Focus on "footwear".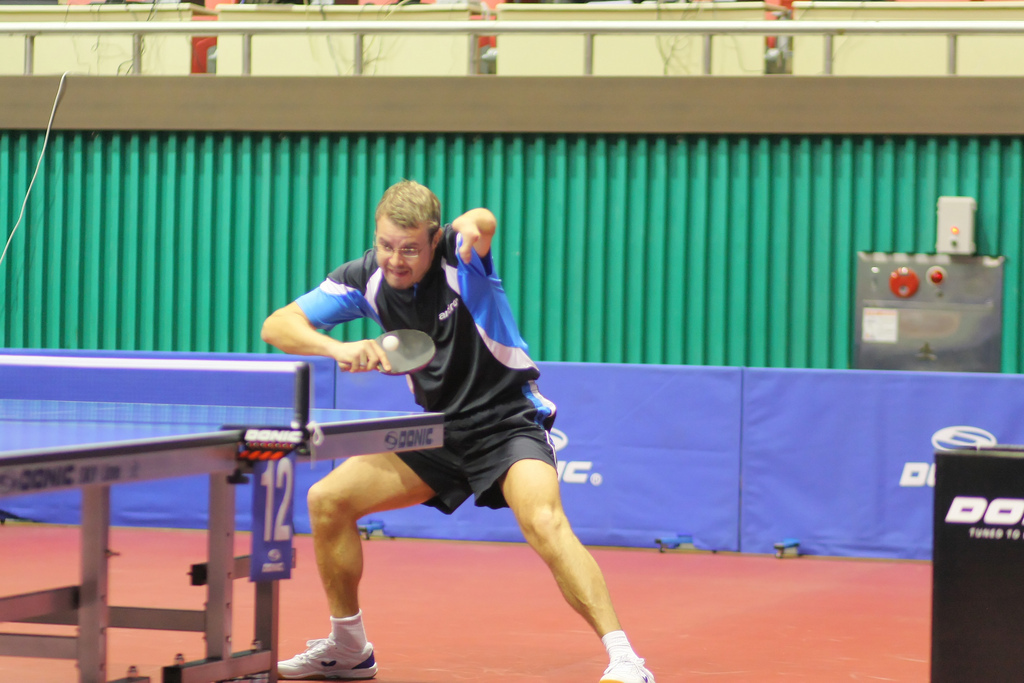
Focused at box=[600, 654, 653, 682].
